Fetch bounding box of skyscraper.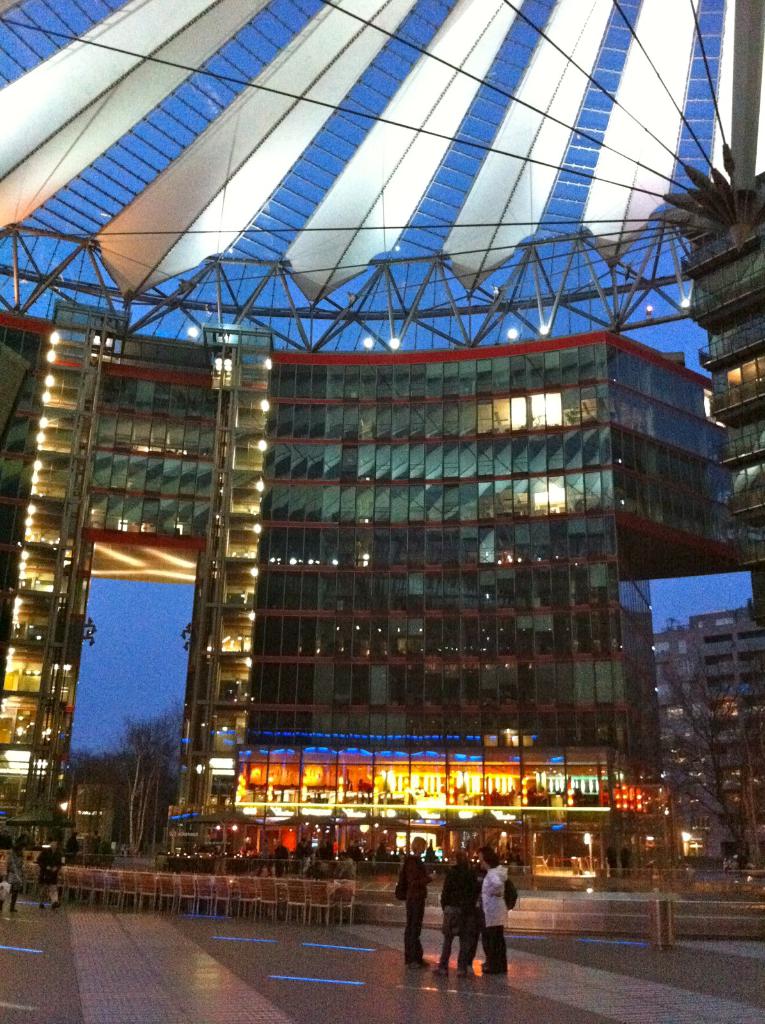
Bbox: (165,335,737,892).
